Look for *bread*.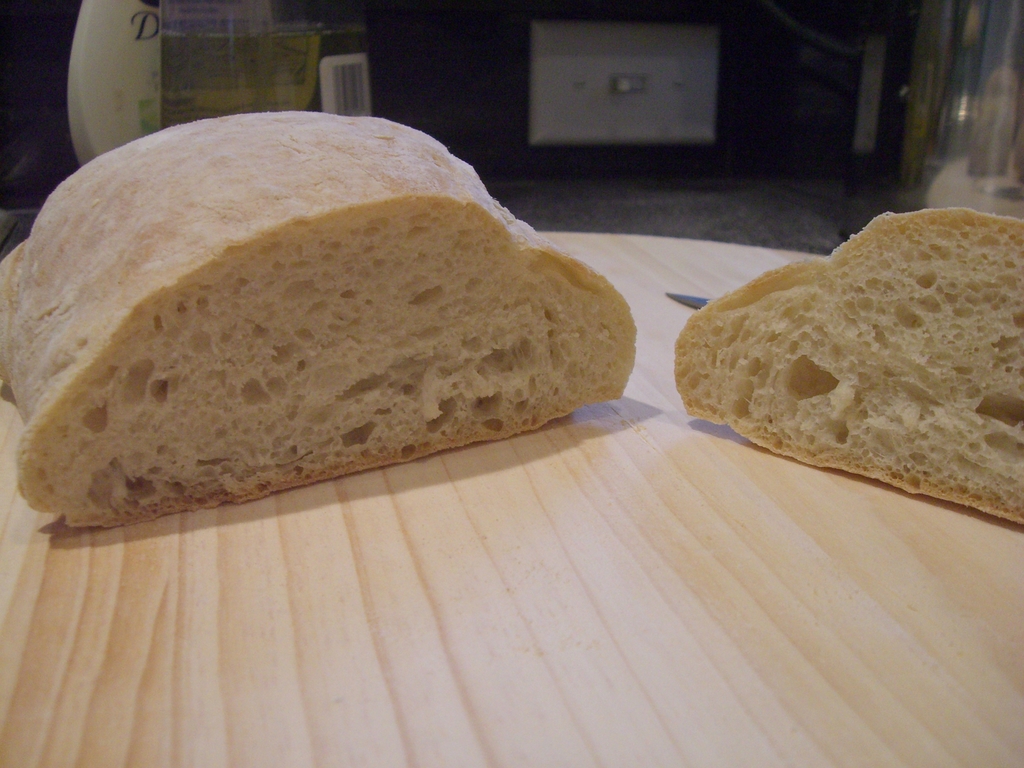
Found: 0 110 641 529.
